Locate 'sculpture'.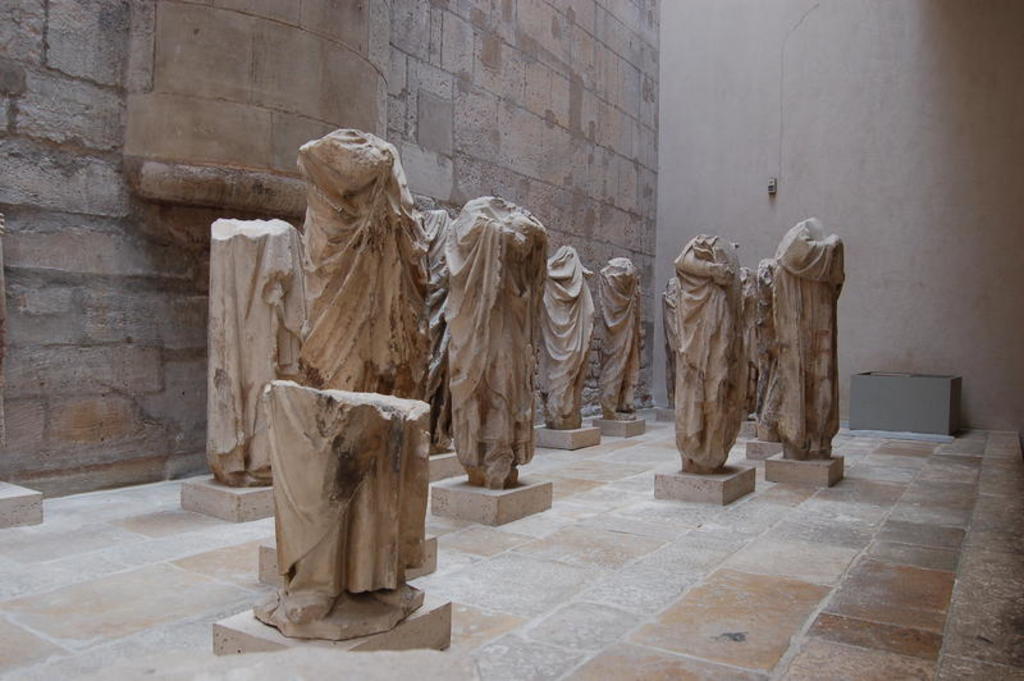
Bounding box: [671,211,765,475].
